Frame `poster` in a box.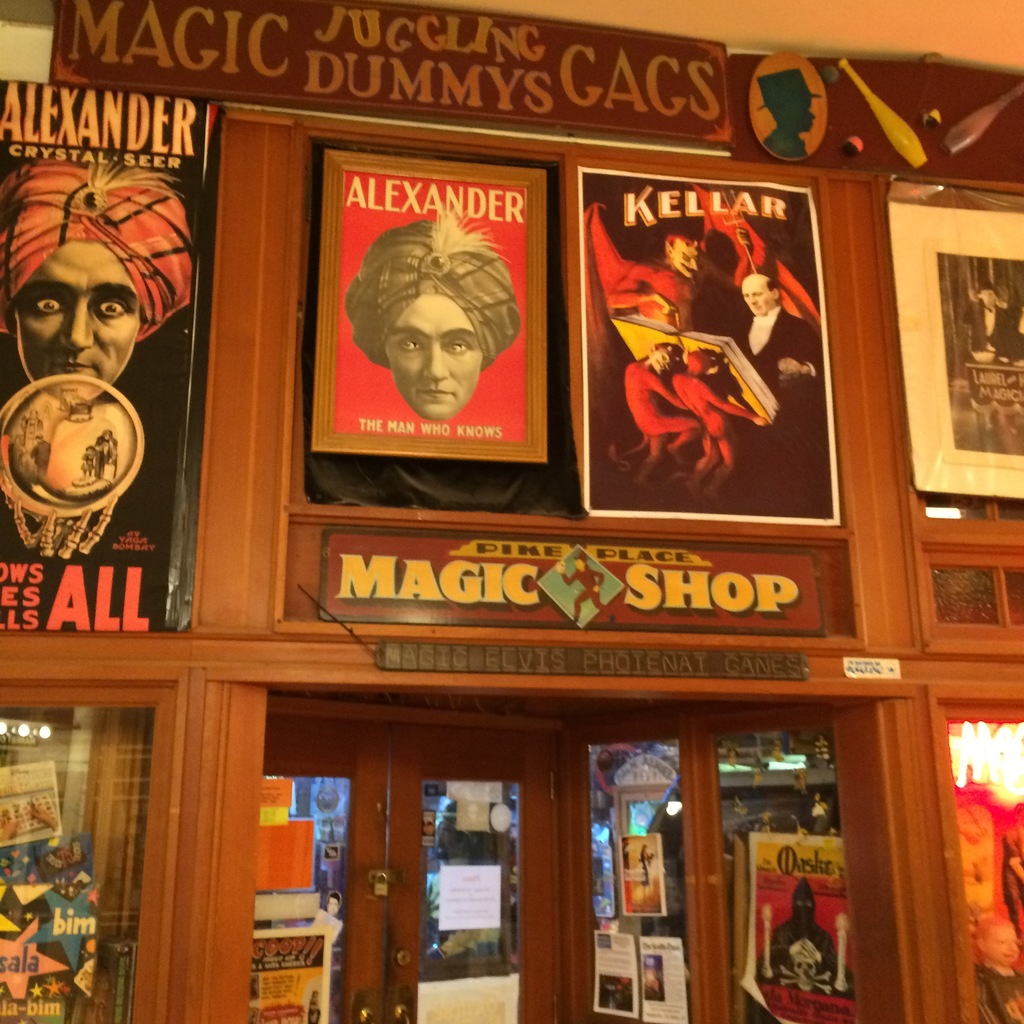
left=0, top=84, right=205, bottom=633.
